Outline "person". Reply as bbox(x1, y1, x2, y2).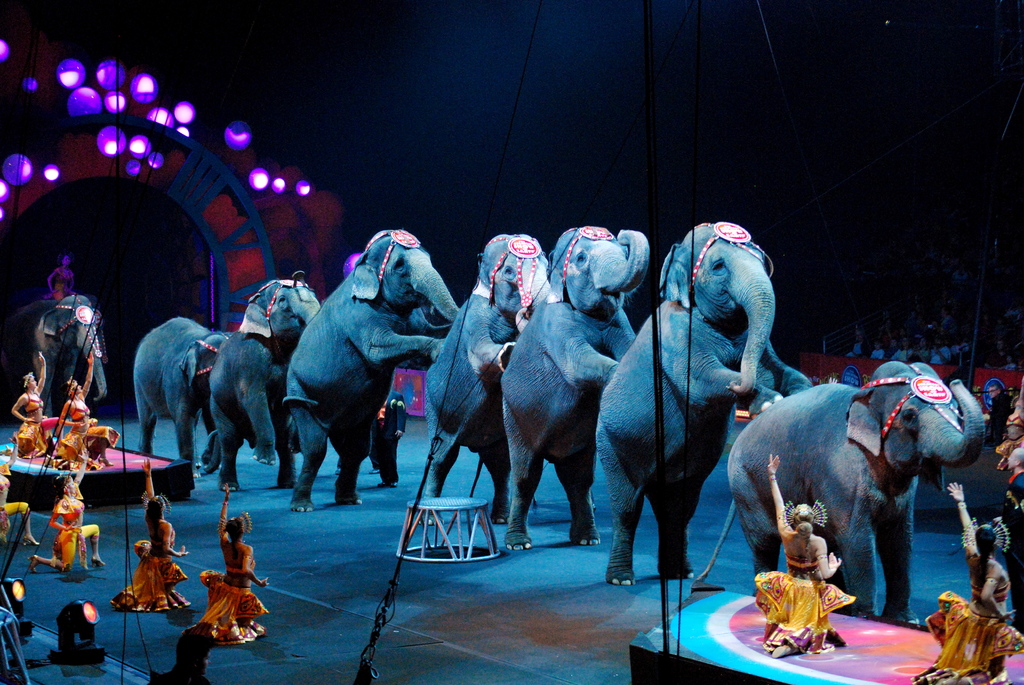
bbox(325, 434, 378, 478).
